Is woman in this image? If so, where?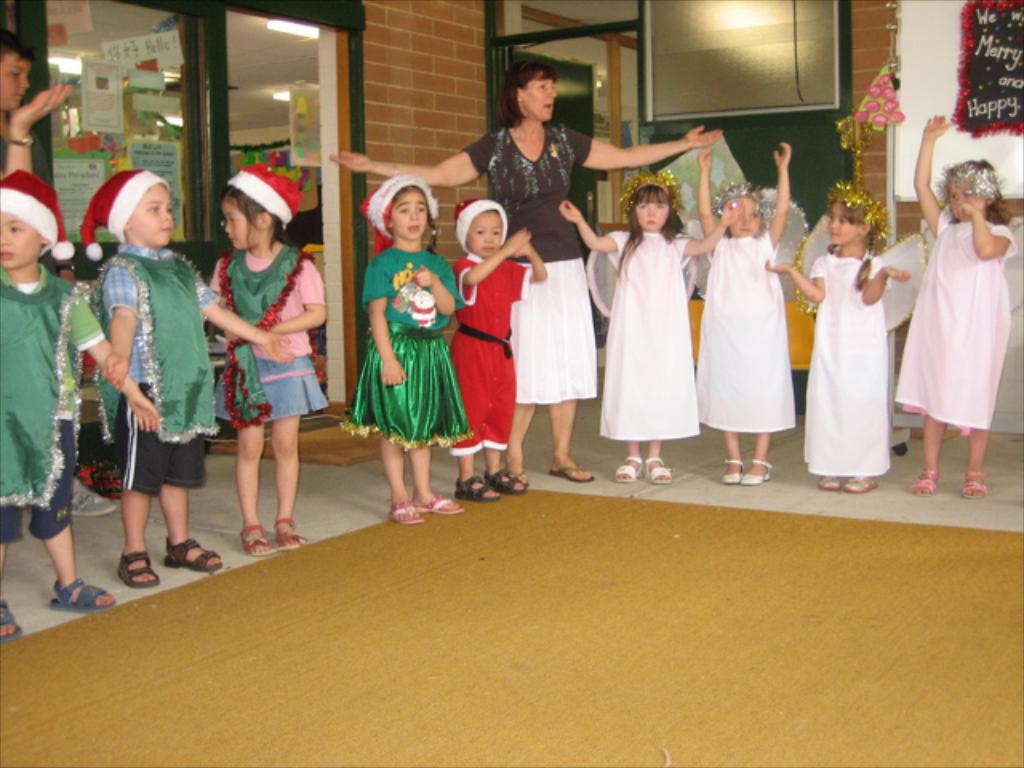
Yes, at 326,42,717,499.
